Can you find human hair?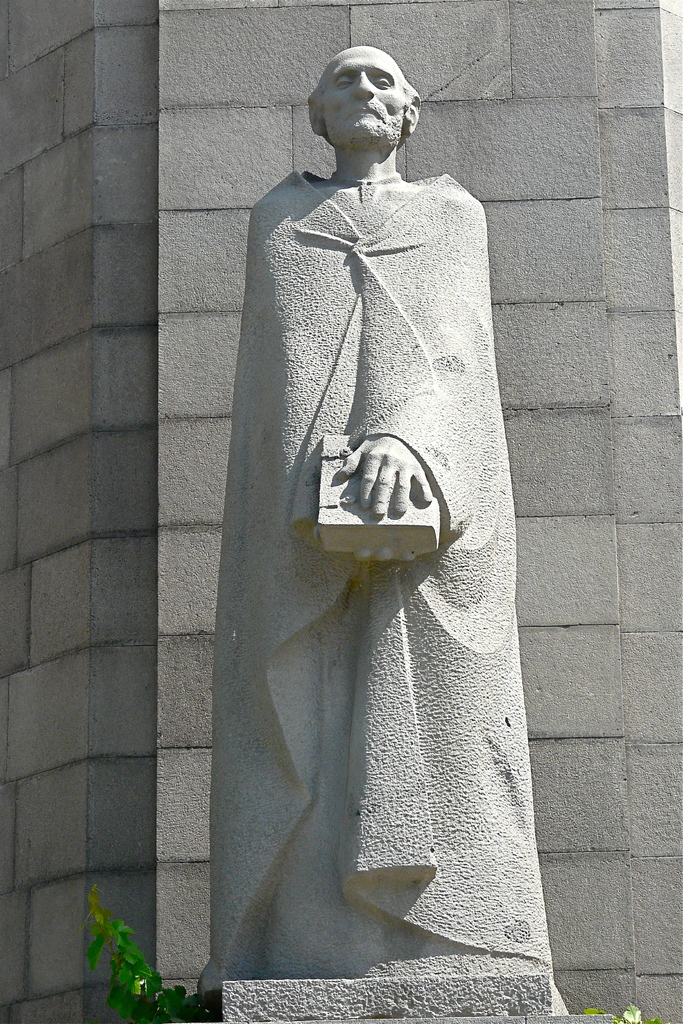
Yes, bounding box: box=[313, 42, 421, 125].
